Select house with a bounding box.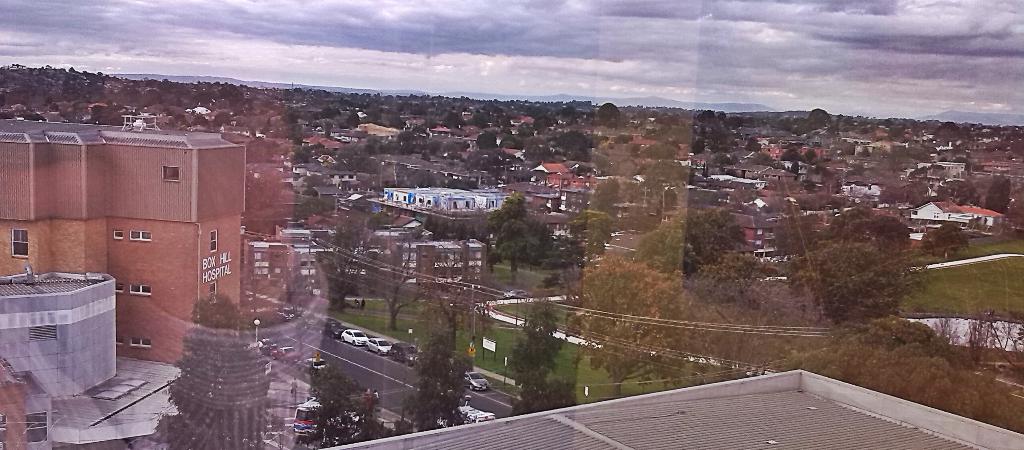
pyautogui.locateOnScreen(301, 131, 340, 153).
